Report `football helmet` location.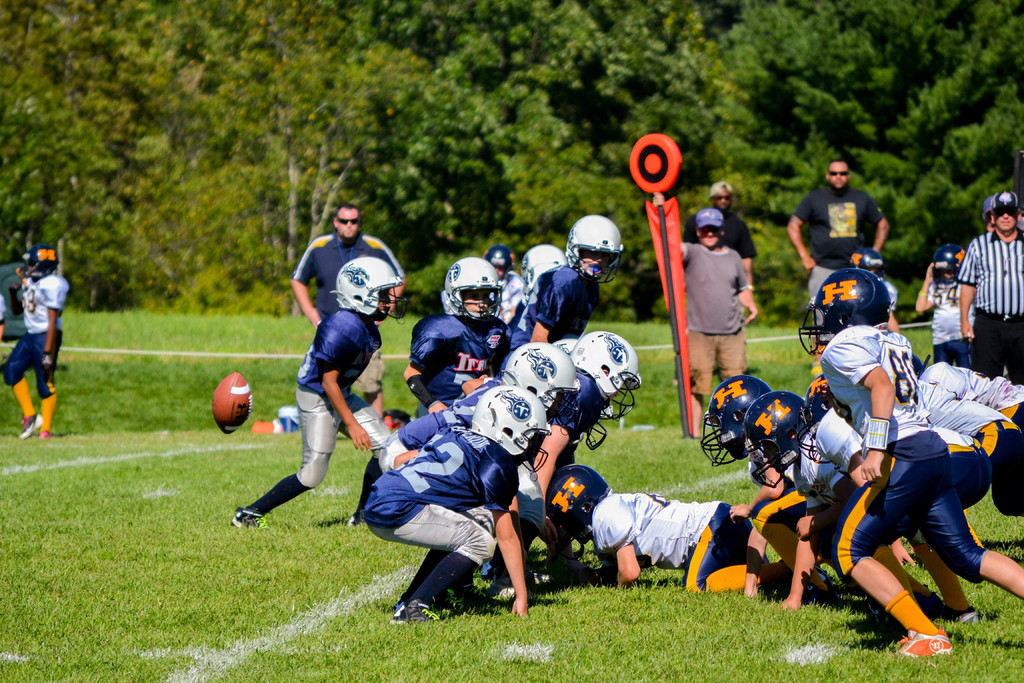
Report: l=479, t=243, r=522, b=282.
